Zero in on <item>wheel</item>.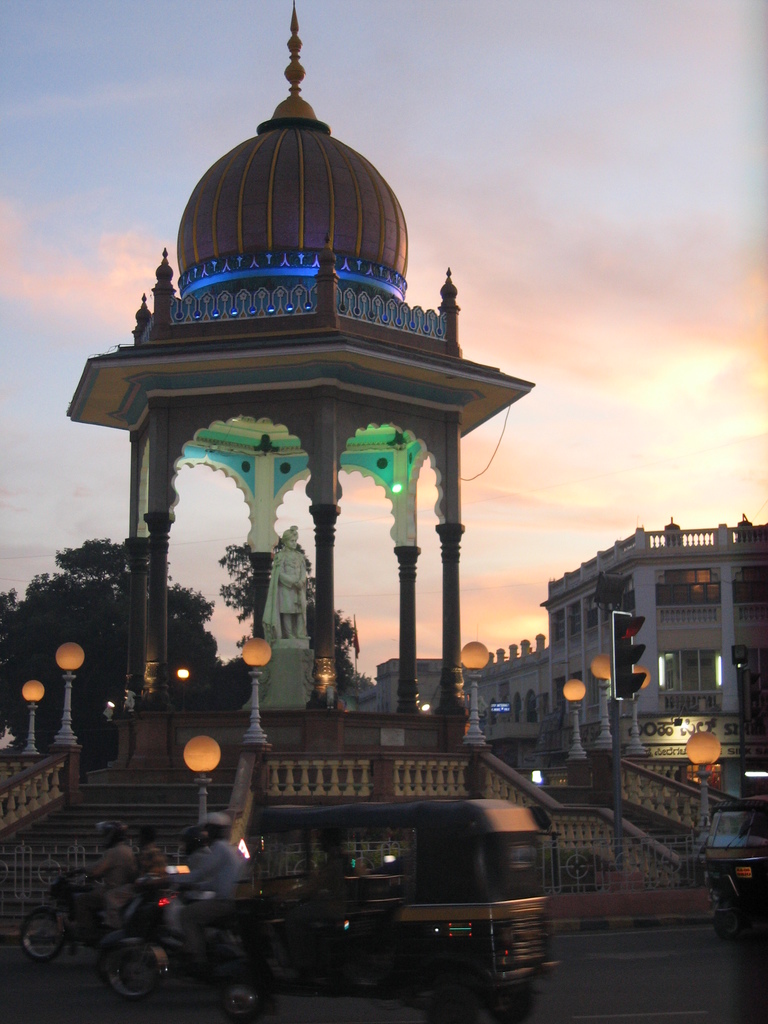
Zeroed in: <bbox>487, 987, 538, 1023</bbox>.
